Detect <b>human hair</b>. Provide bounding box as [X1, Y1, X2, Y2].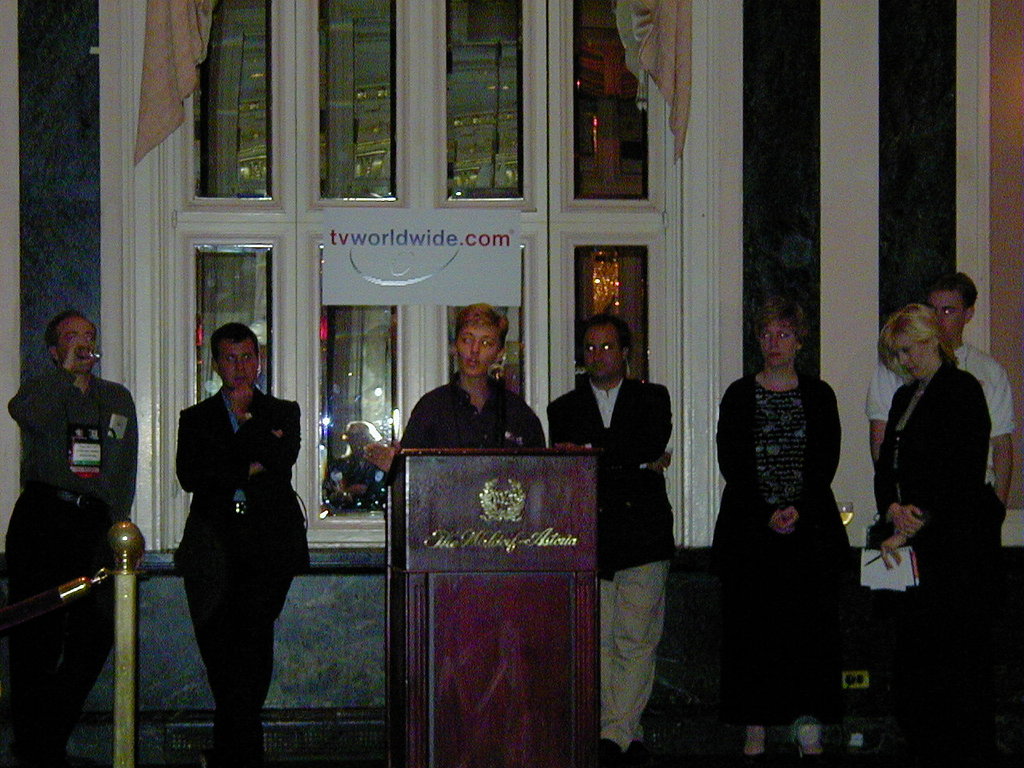
[753, 306, 805, 342].
